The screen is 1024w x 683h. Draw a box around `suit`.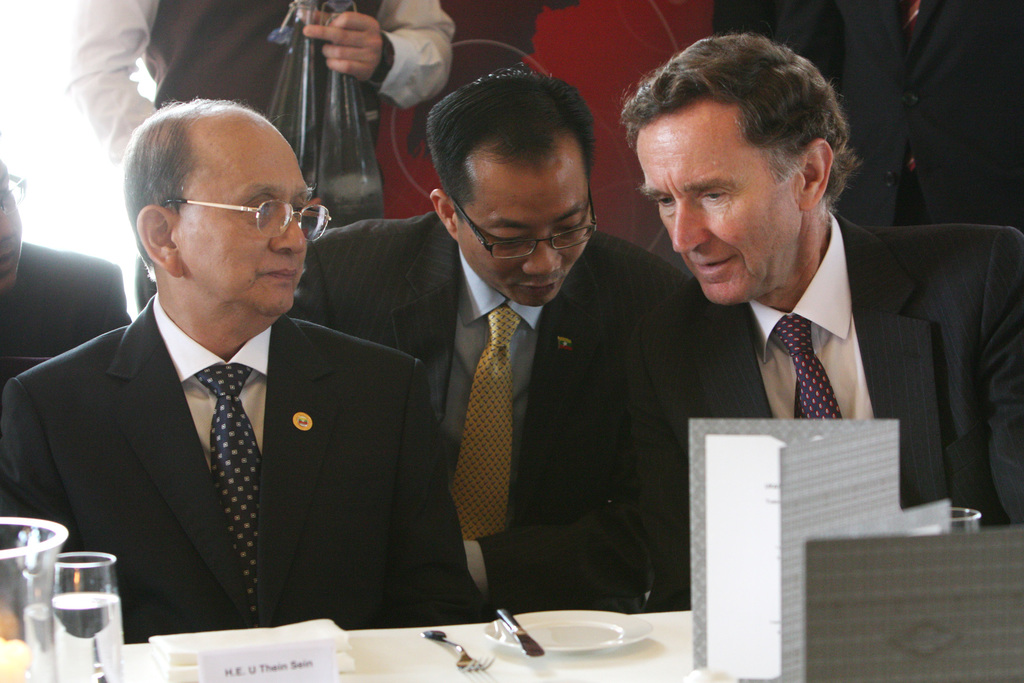
[x1=0, y1=297, x2=490, y2=618].
